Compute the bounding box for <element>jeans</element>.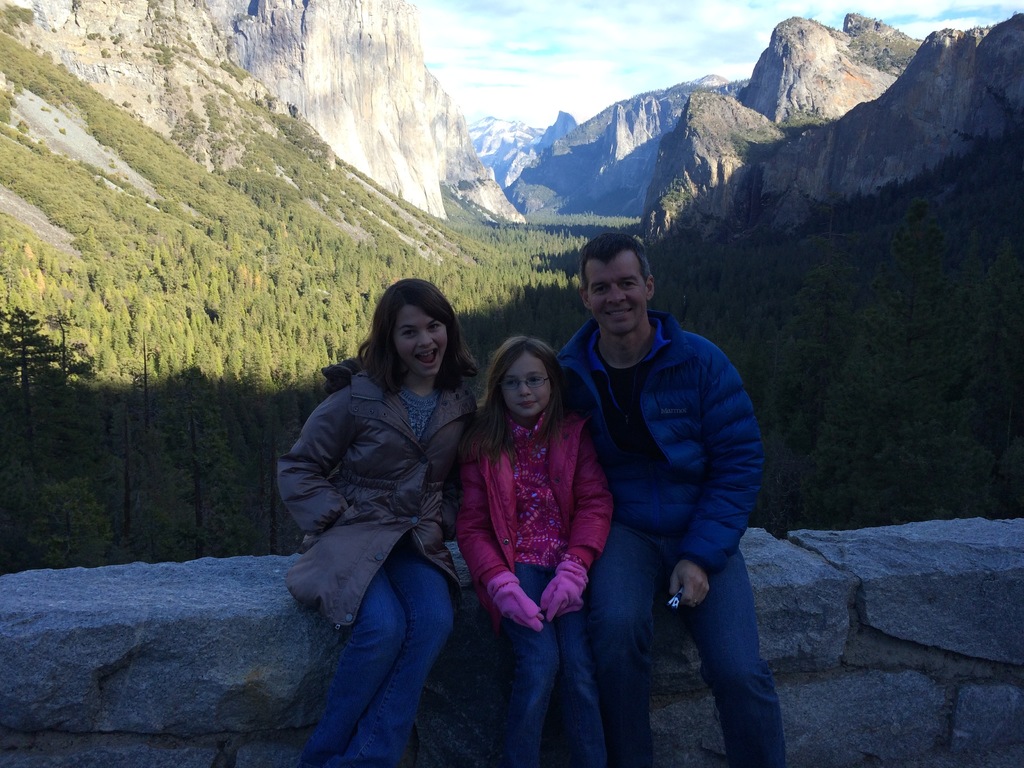
497:559:611:767.
